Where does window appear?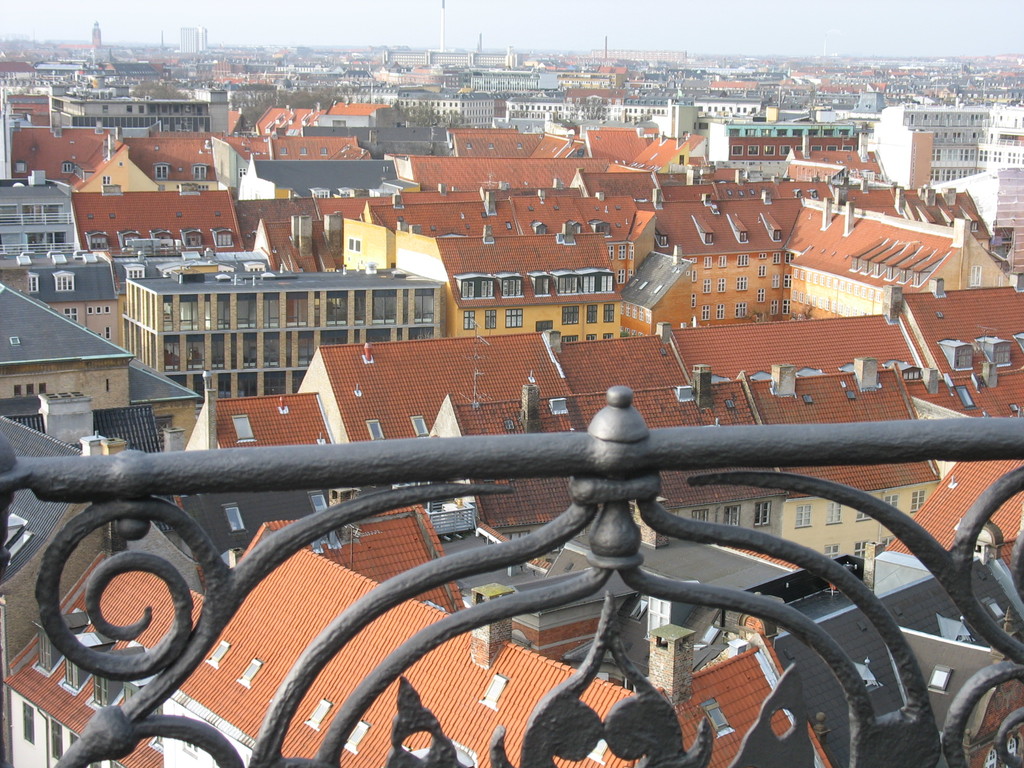
Appears at box(221, 234, 236, 245).
